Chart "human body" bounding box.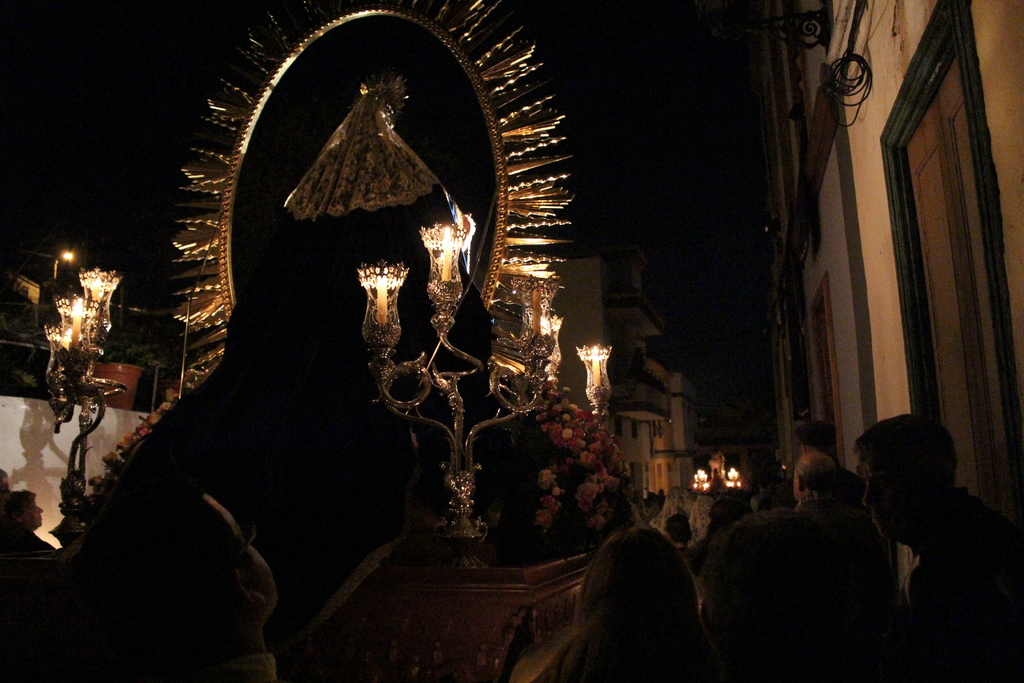
Charted: <region>1, 485, 65, 682</region>.
